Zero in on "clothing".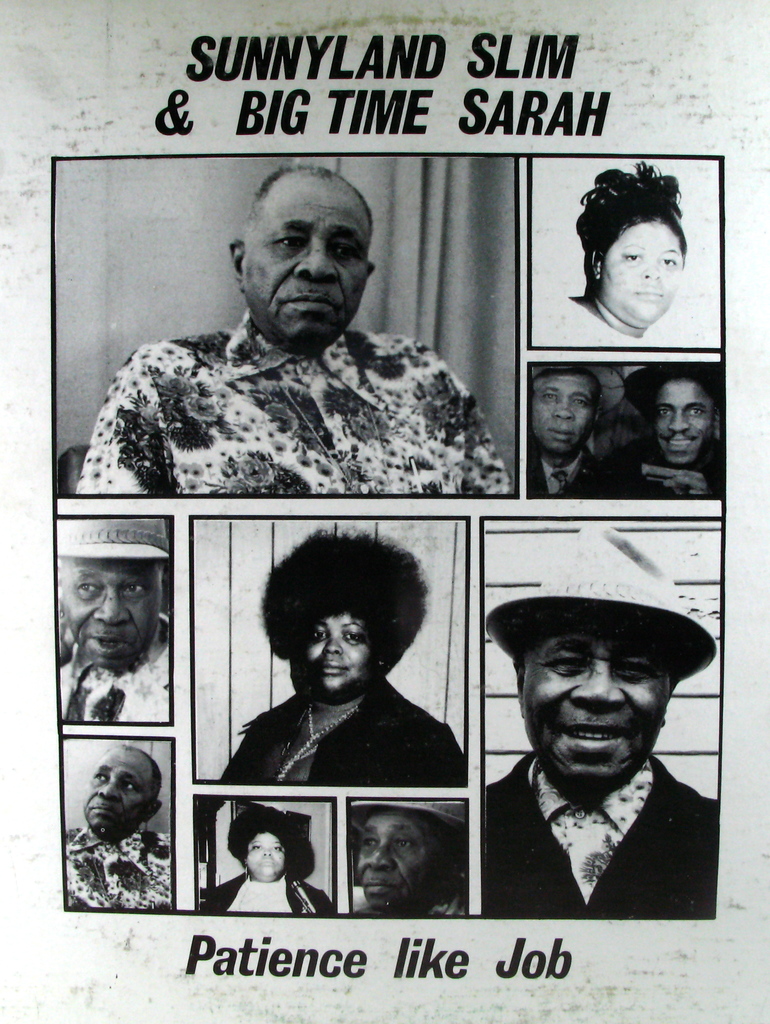
Zeroed in: box(630, 433, 730, 483).
